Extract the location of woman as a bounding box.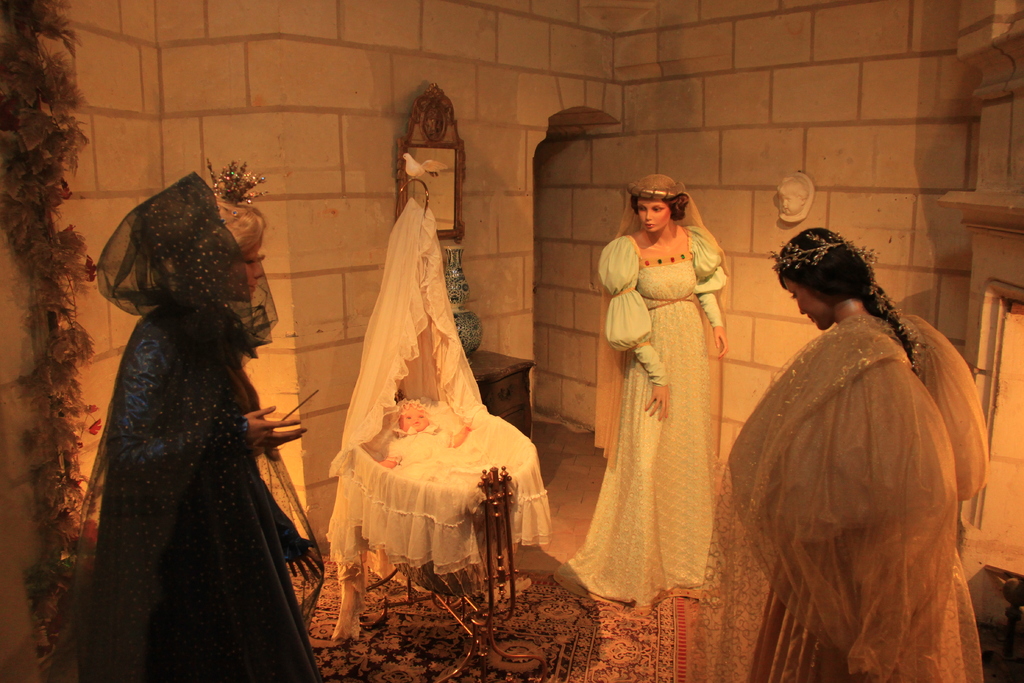
bbox=[574, 180, 733, 603].
